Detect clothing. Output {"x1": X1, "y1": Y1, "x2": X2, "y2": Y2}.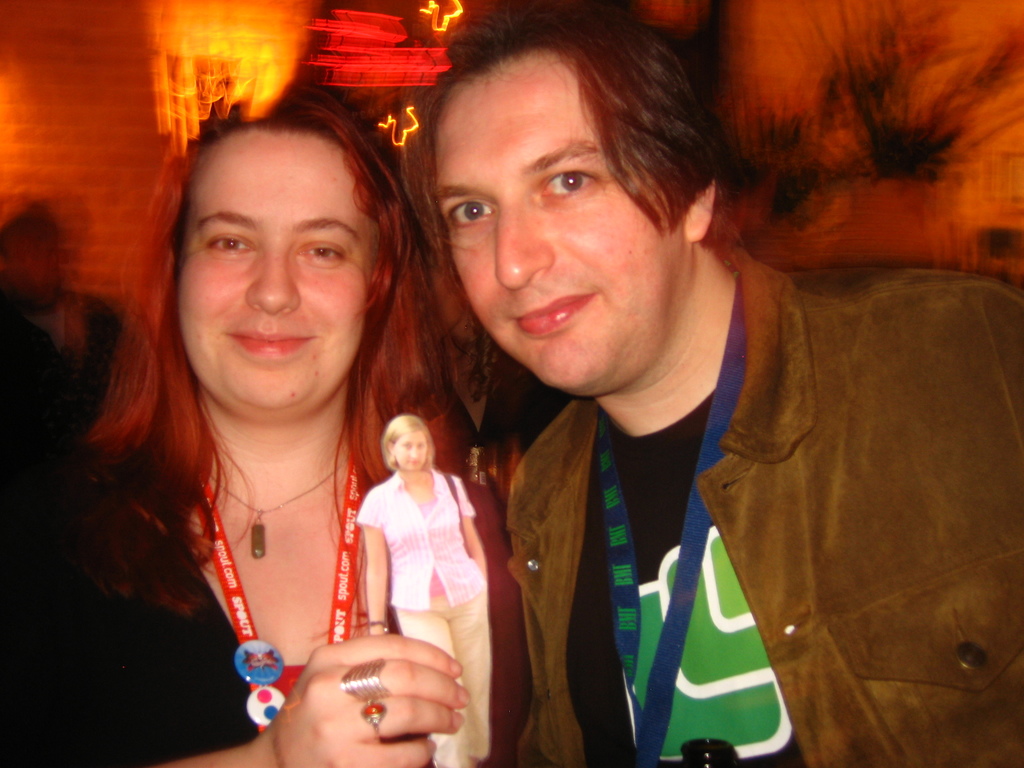
{"x1": 355, "y1": 476, "x2": 491, "y2": 767}.
